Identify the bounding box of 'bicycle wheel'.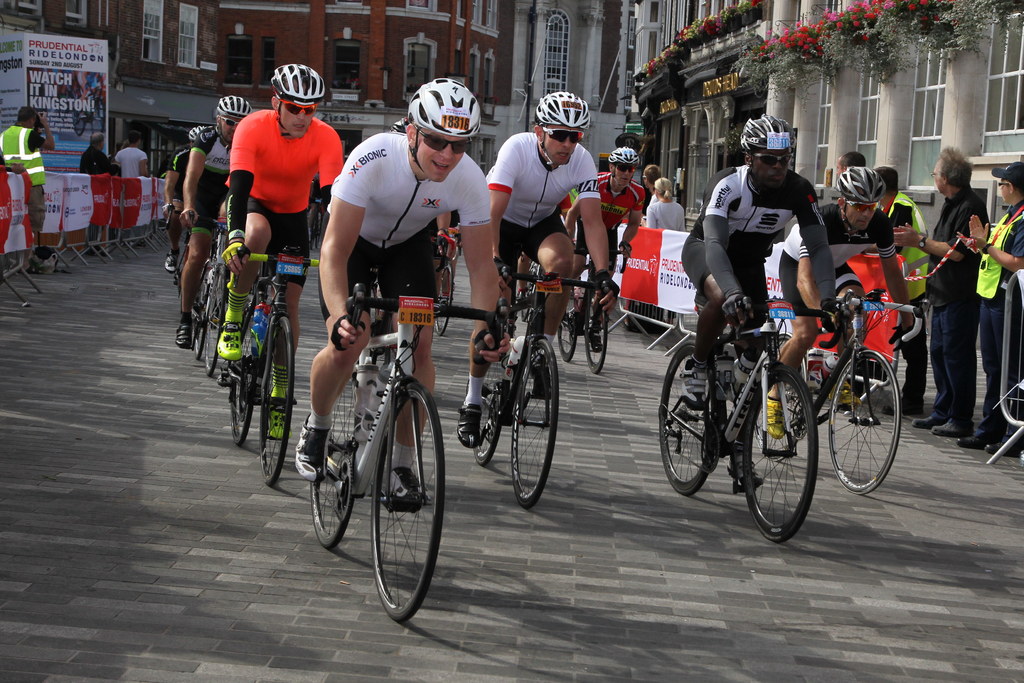
detection(586, 288, 613, 373).
